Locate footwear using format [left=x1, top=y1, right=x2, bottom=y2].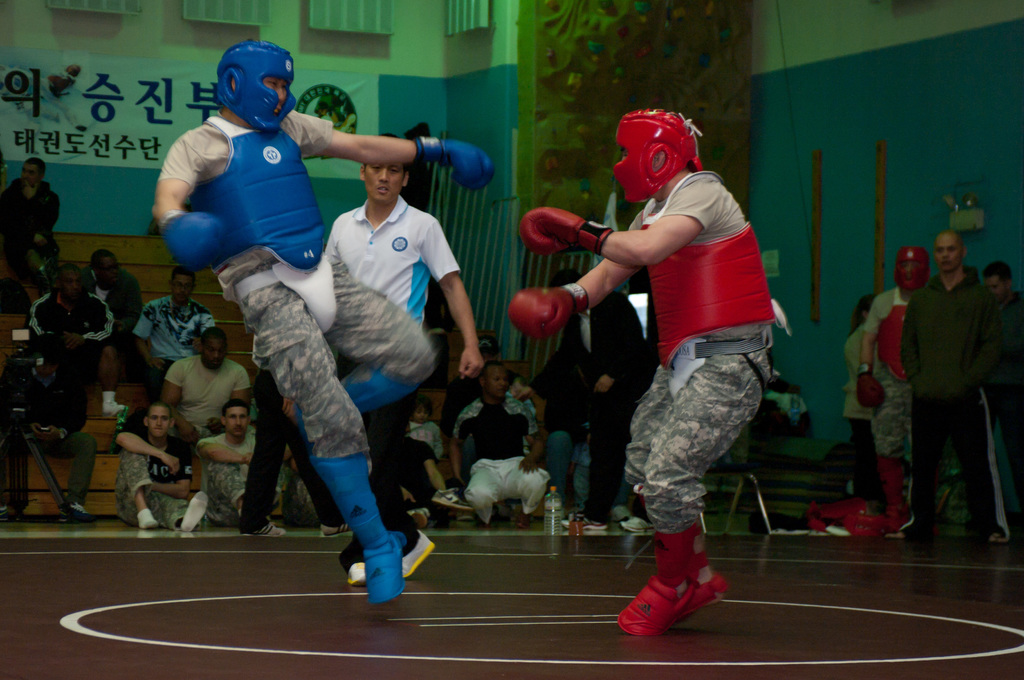
[left=345, top=560, right=370, bottom=586].
